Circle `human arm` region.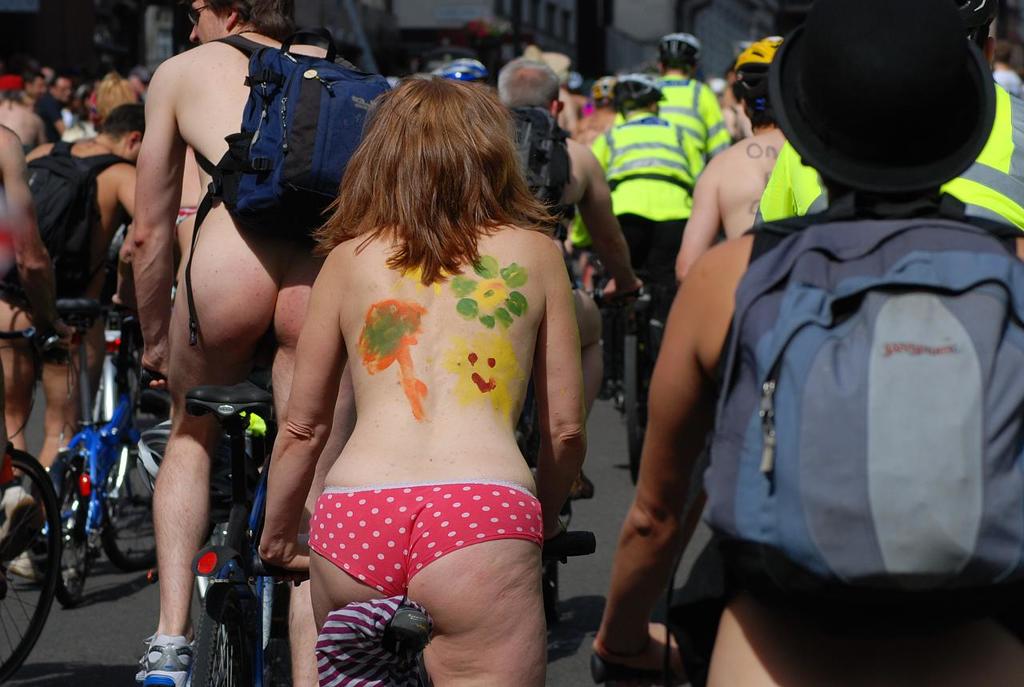
Region: 50,102,68,137.
